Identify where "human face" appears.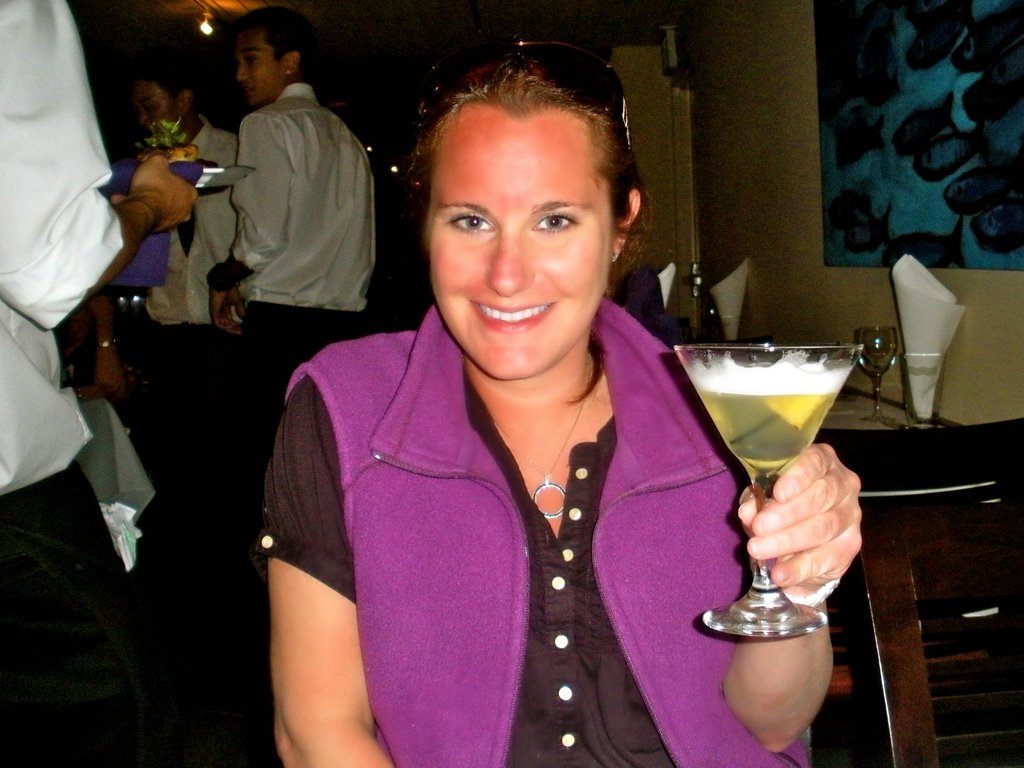
Appears at <bbox>423, 109, 612, 385</bbox>.
